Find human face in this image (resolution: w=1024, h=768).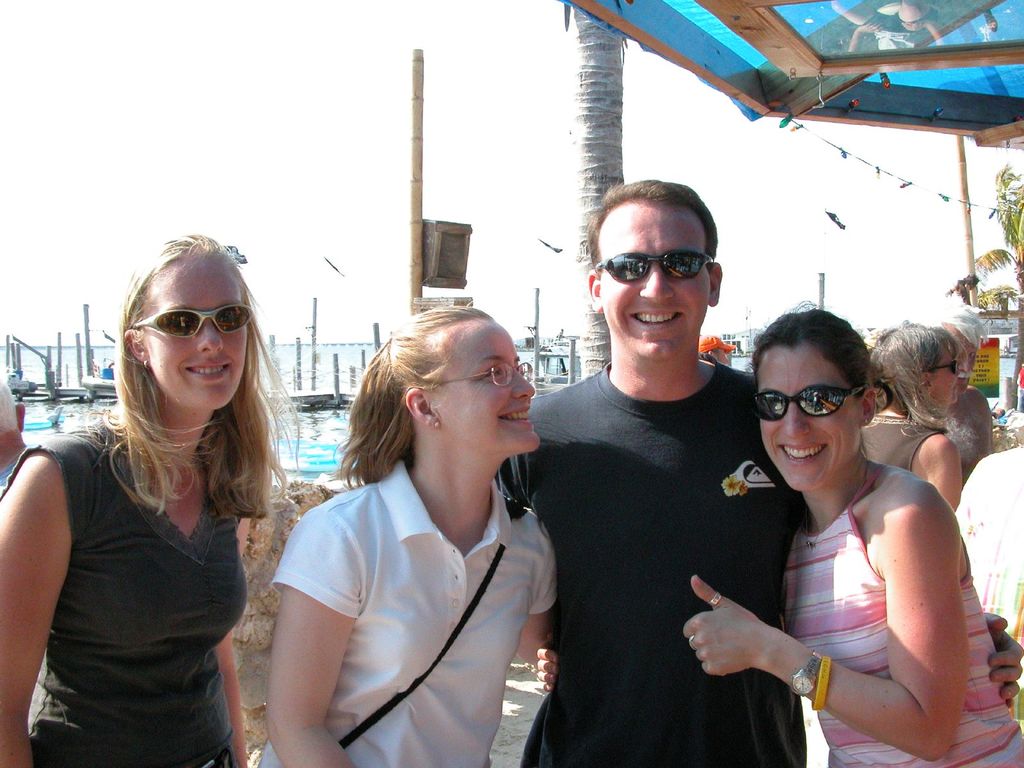
x1=925, y1=333, x2=956, y2=403.
